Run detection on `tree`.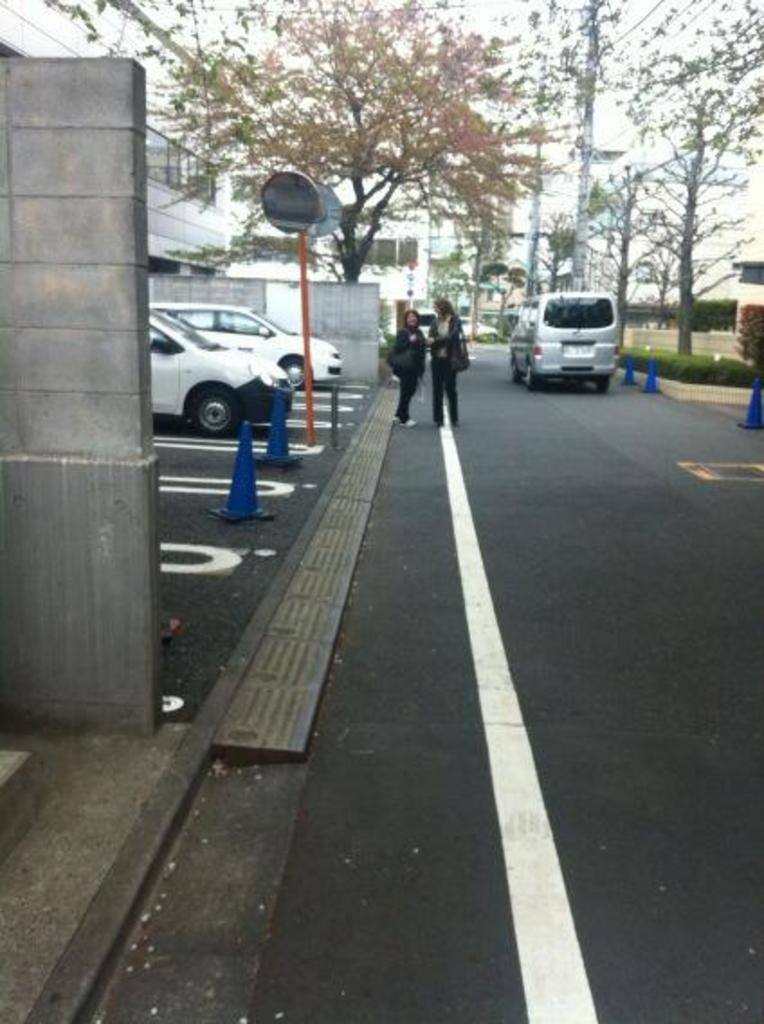
Result: <region>56, 0, 506, 270</region>.
